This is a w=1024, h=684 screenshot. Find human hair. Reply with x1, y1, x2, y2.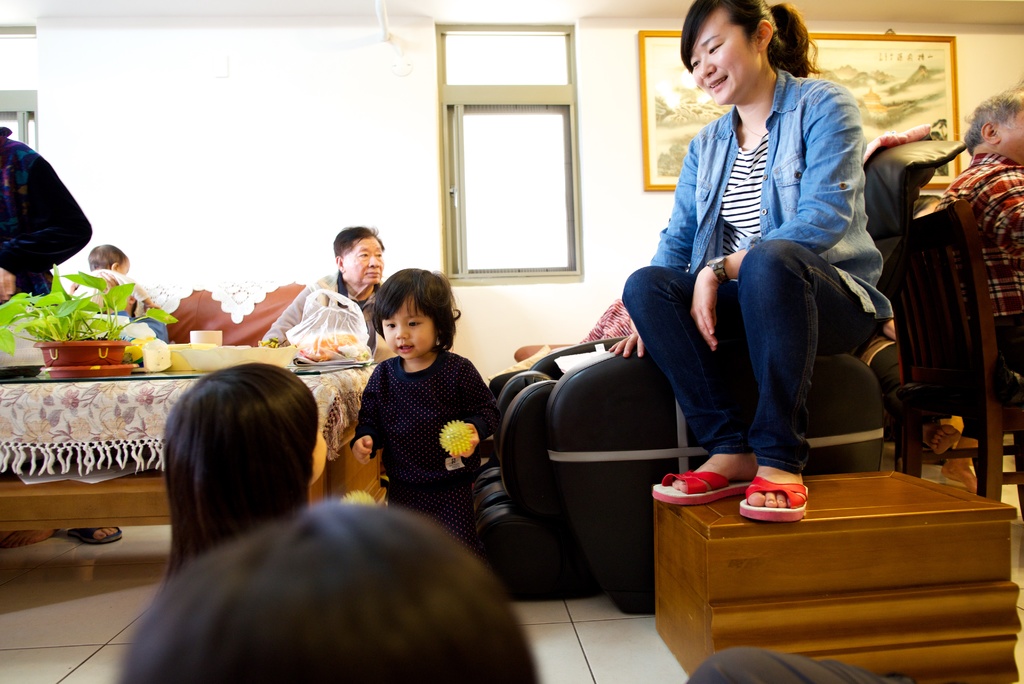
88, 247, 129, 273.
